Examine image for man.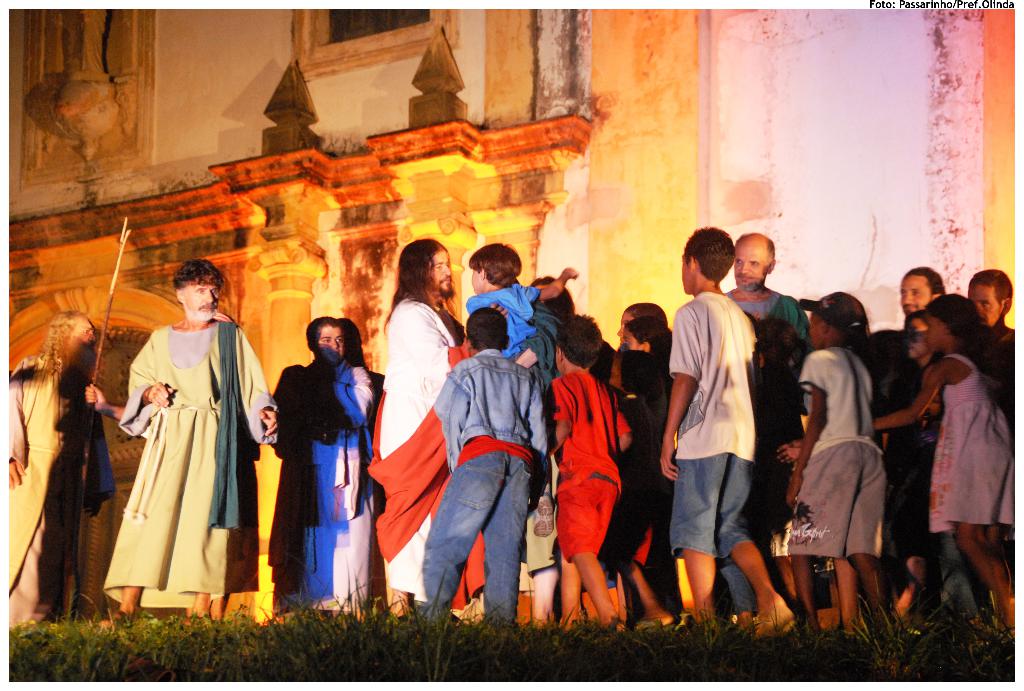
Examination result: <region>369, 234, 508, 626</region>.
